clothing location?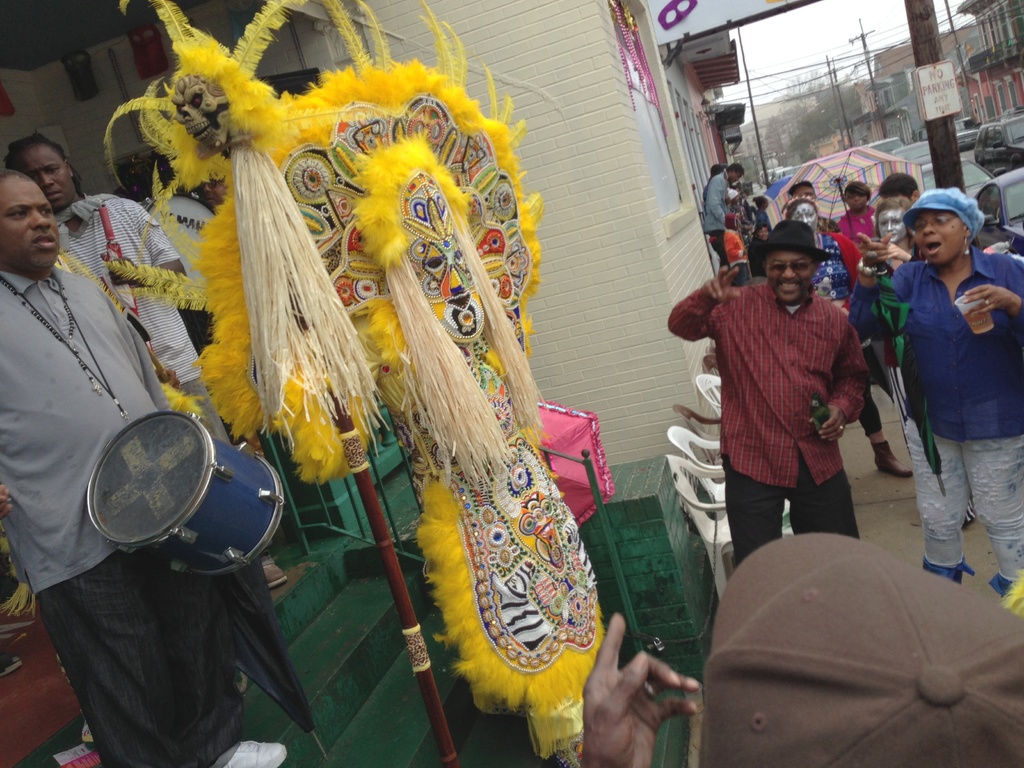
{"left": 0, "top": 259, "right": 168, "bottom": 598}
